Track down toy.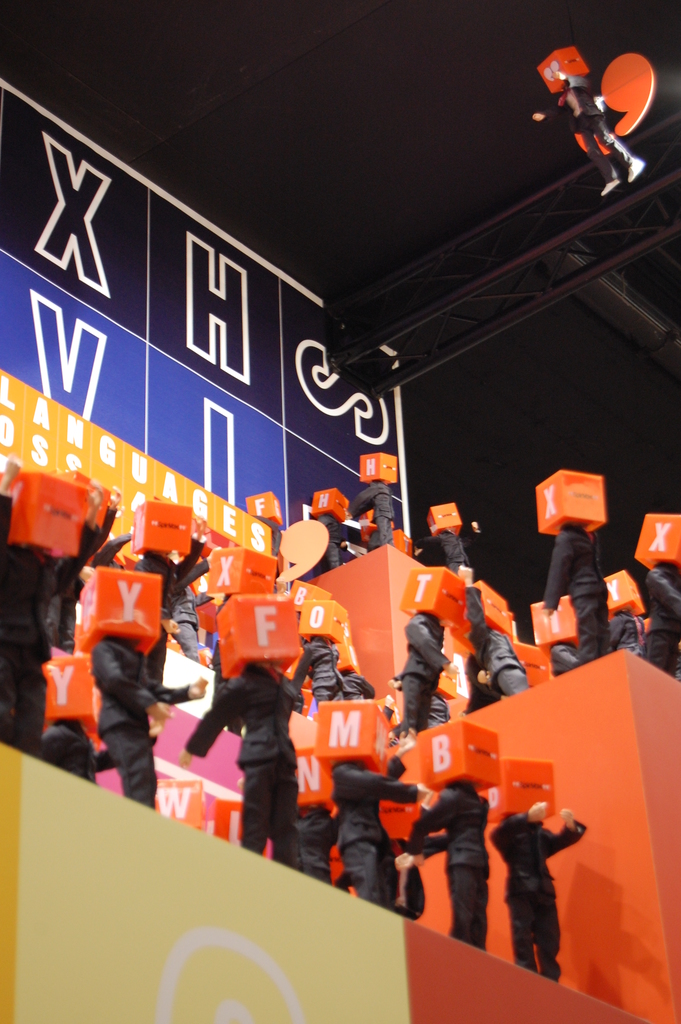
Tracked to bbox=[377, 570, 477, 736].
